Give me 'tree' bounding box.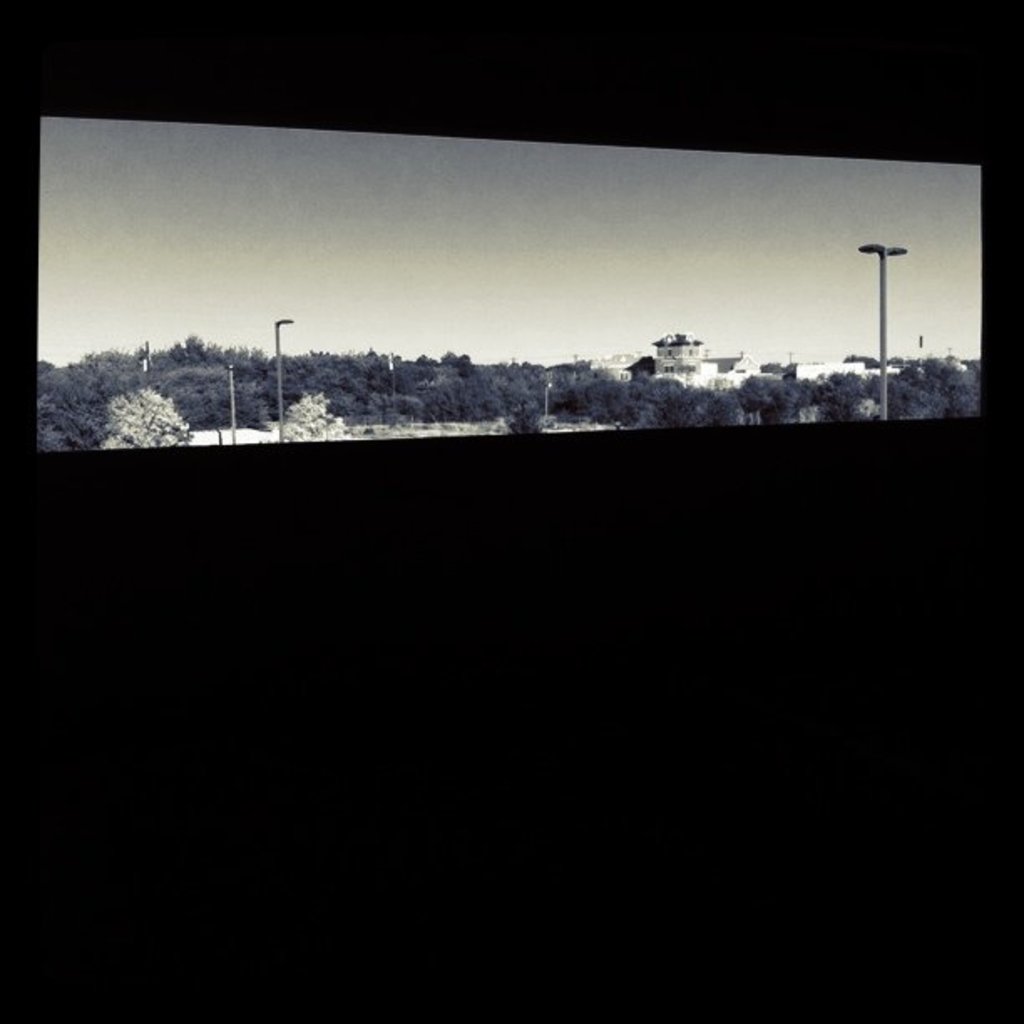
{"left": 281, "top": 390, "right": 348, "bottom": 445}.
